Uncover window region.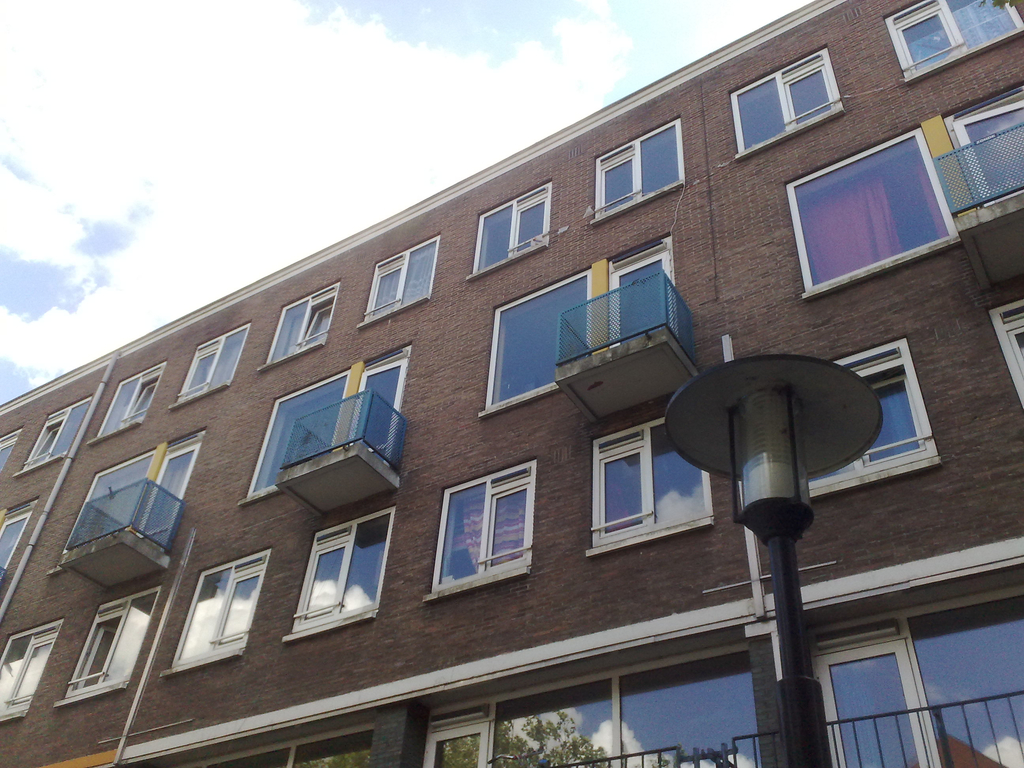
Uncovered: [x1=65, y1=430, x2=207, y2=556].
